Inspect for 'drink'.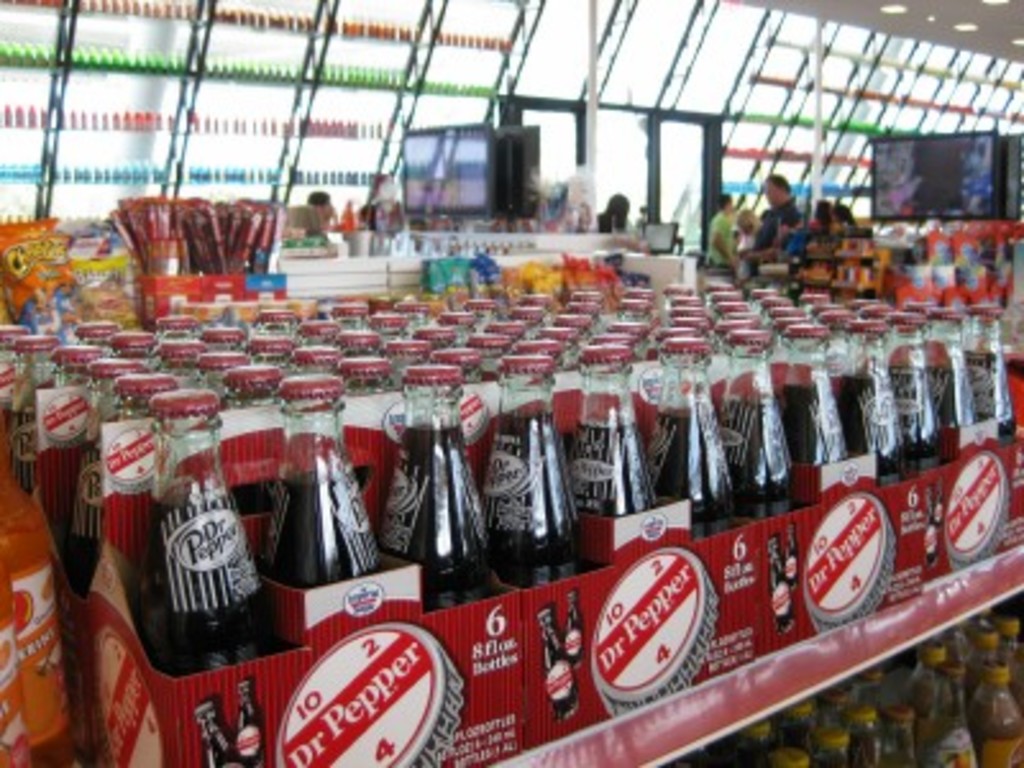
Inspection: box=[210, 727, 233, 763].
